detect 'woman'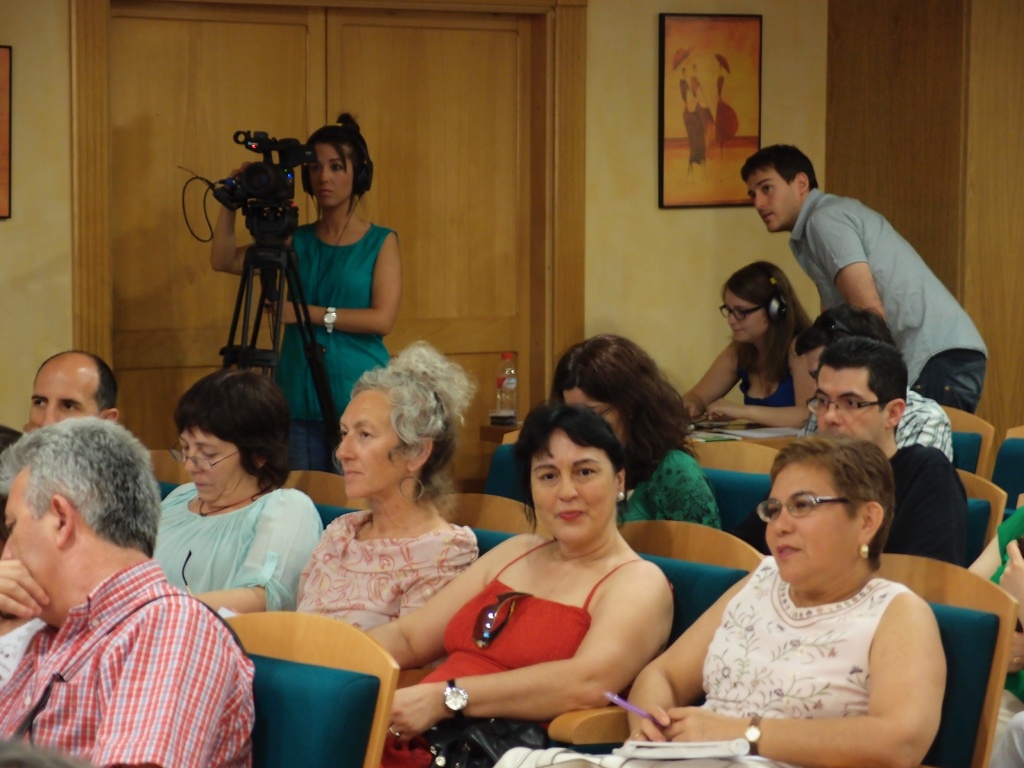
[left=147, top=362, right=327, bottom=613]
